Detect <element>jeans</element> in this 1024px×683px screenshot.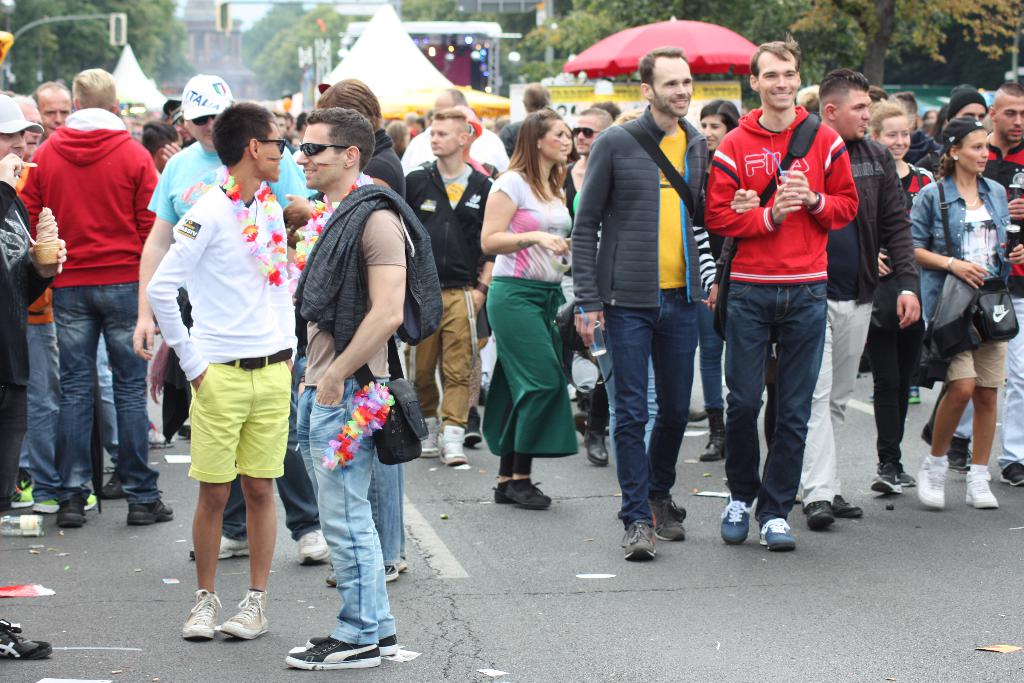
Detection: [left=725, top=286, right=828, bottom=529].
